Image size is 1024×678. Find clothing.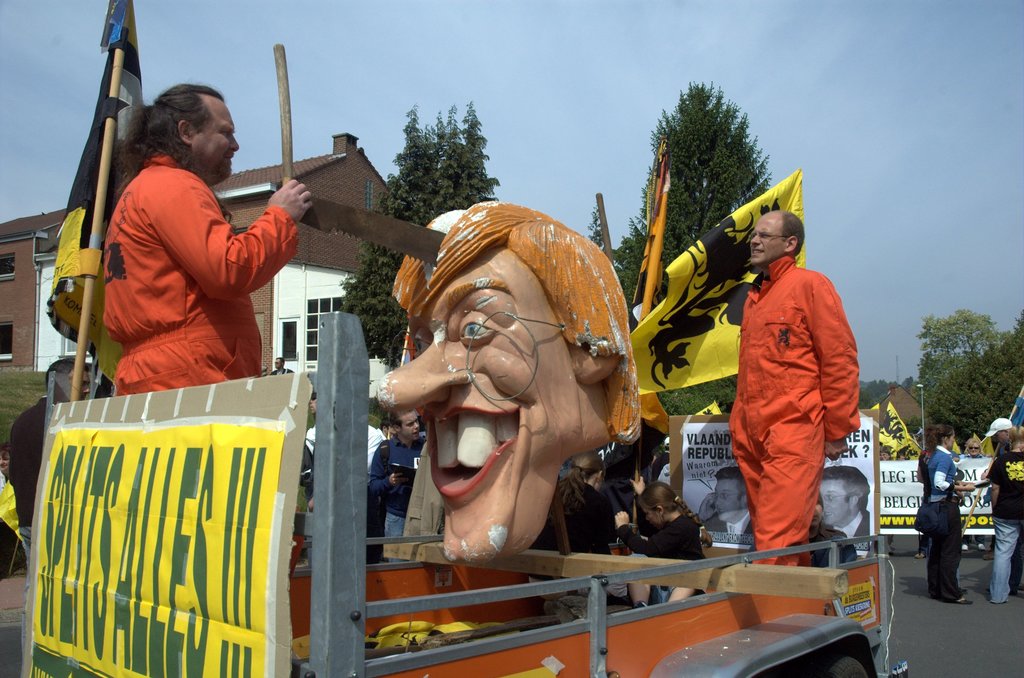
bbox=[987, 452, 1023, 519].
